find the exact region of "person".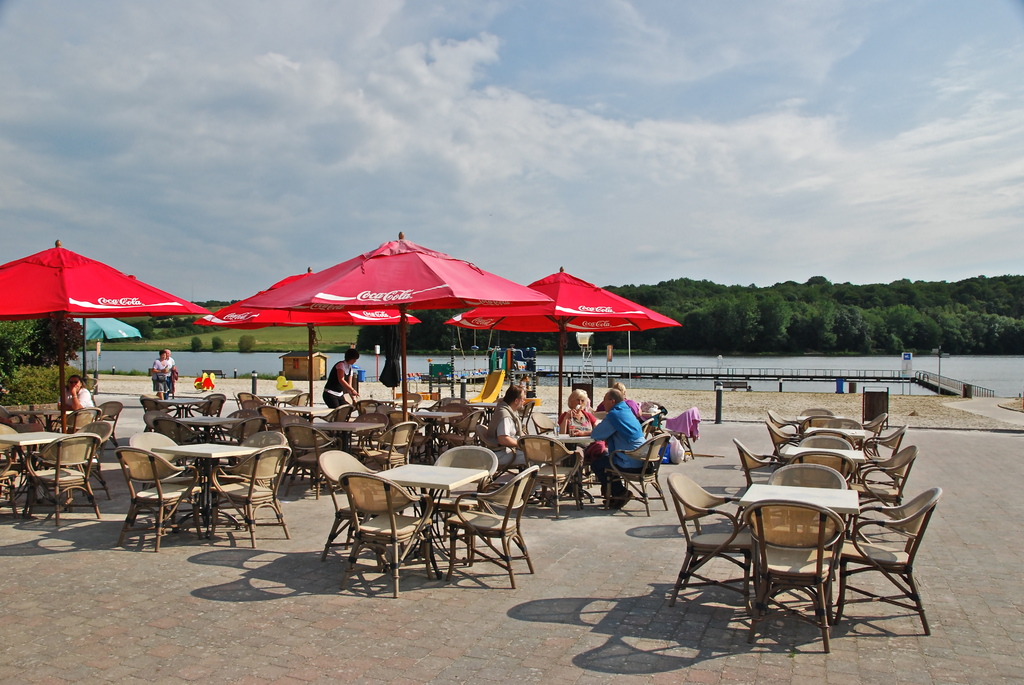
Exact region: rect(582, 388, 647, 510).
